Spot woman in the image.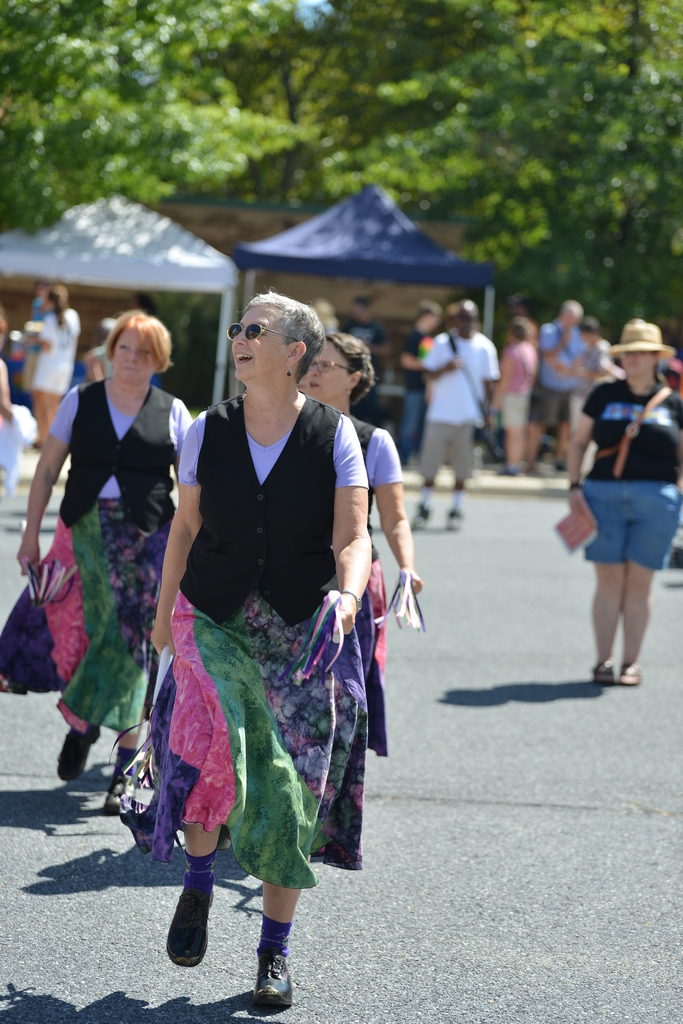
woman found at <box>566,321,682,687</box>.
